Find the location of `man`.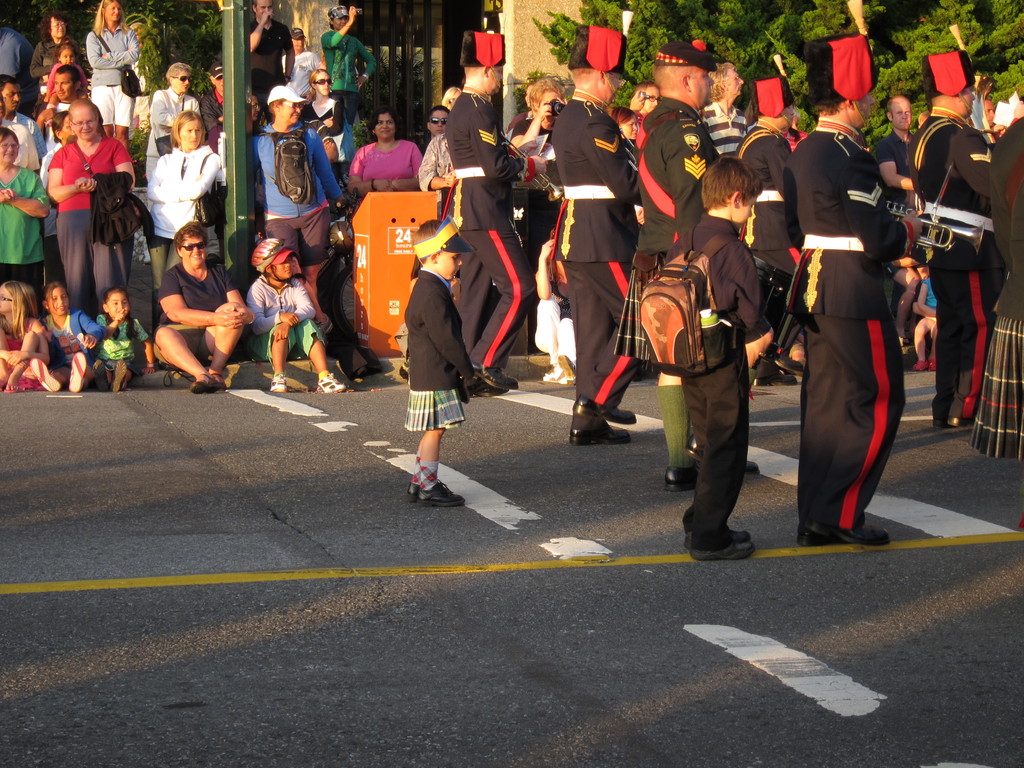
Location: locate(639, 38, 776, 493).
